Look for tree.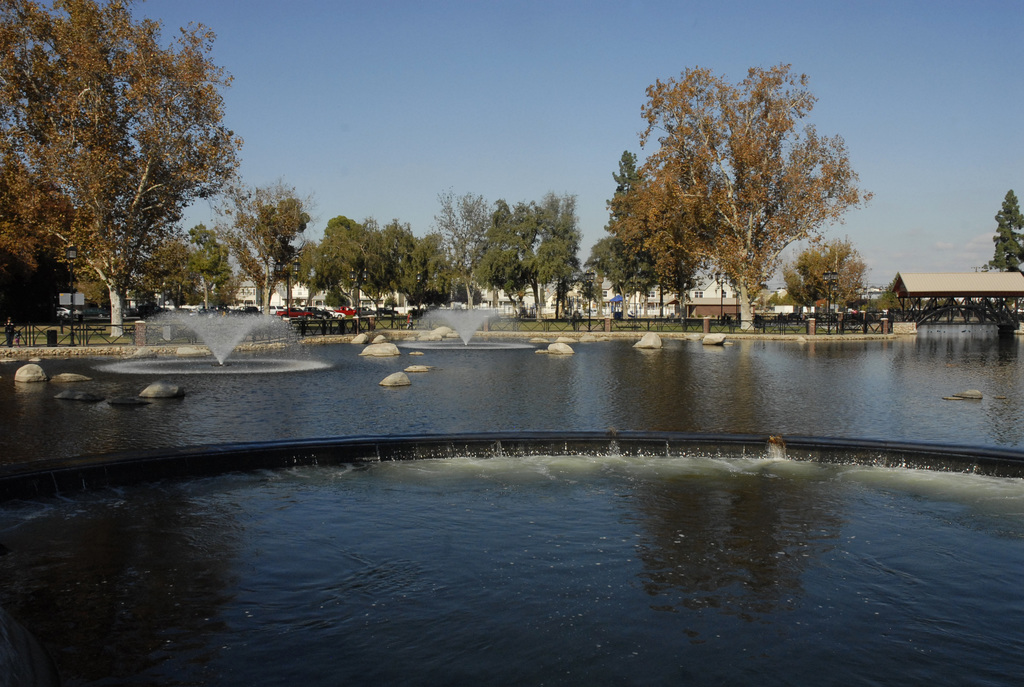
Found: [881, 284, 984, 318].
